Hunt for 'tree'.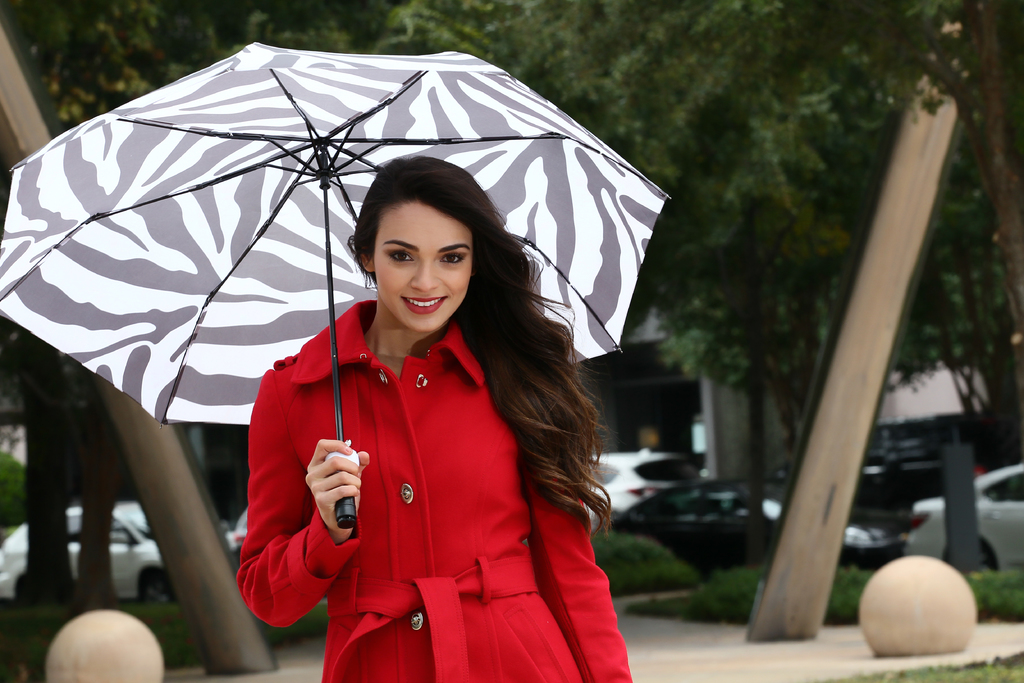
Hunted down at 384:0:861:572.
